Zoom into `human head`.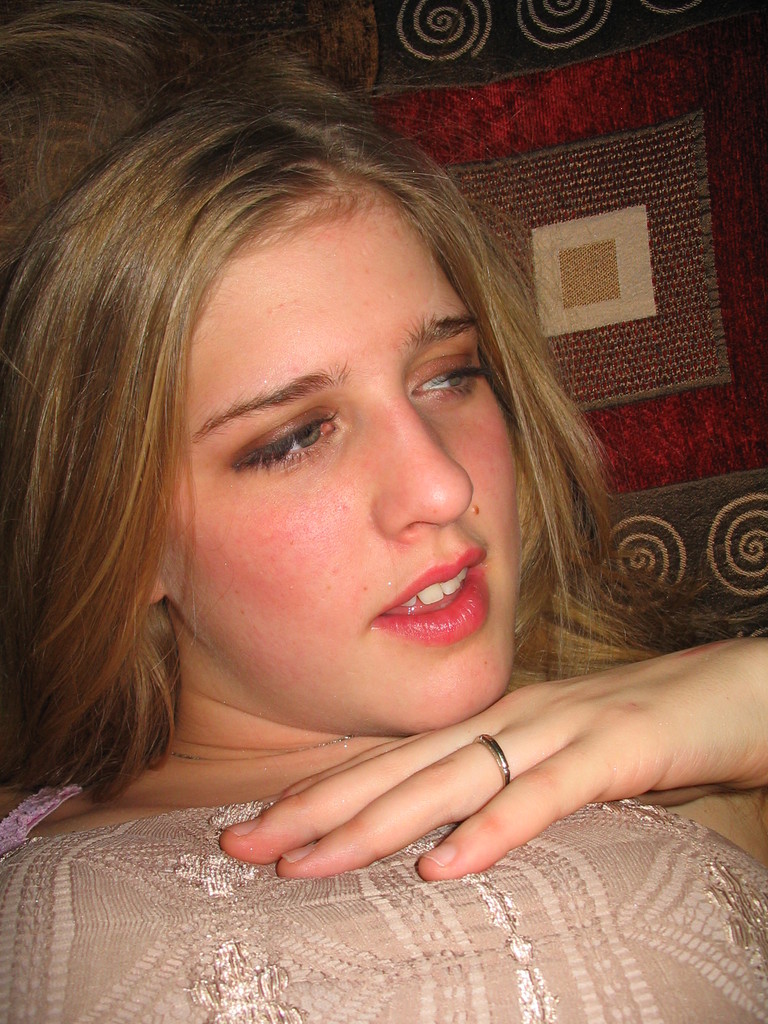
Zoom target: BBox(84, 56, 629, 860).
